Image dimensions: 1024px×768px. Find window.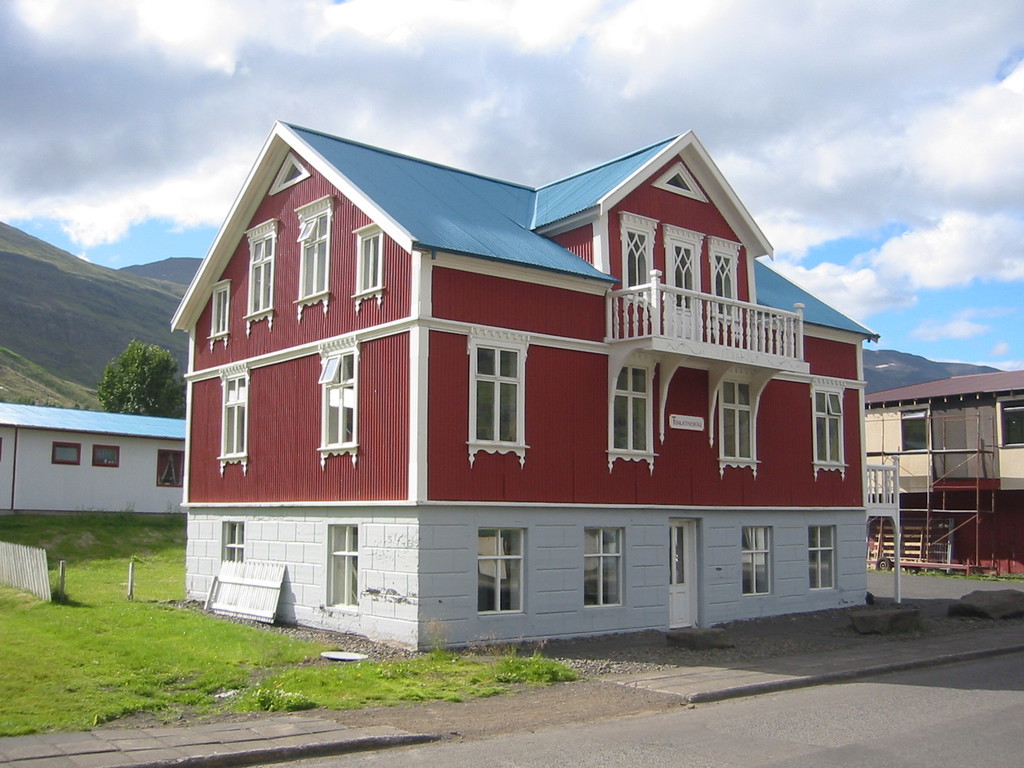
bbox=[216, 369, 253, 475].
